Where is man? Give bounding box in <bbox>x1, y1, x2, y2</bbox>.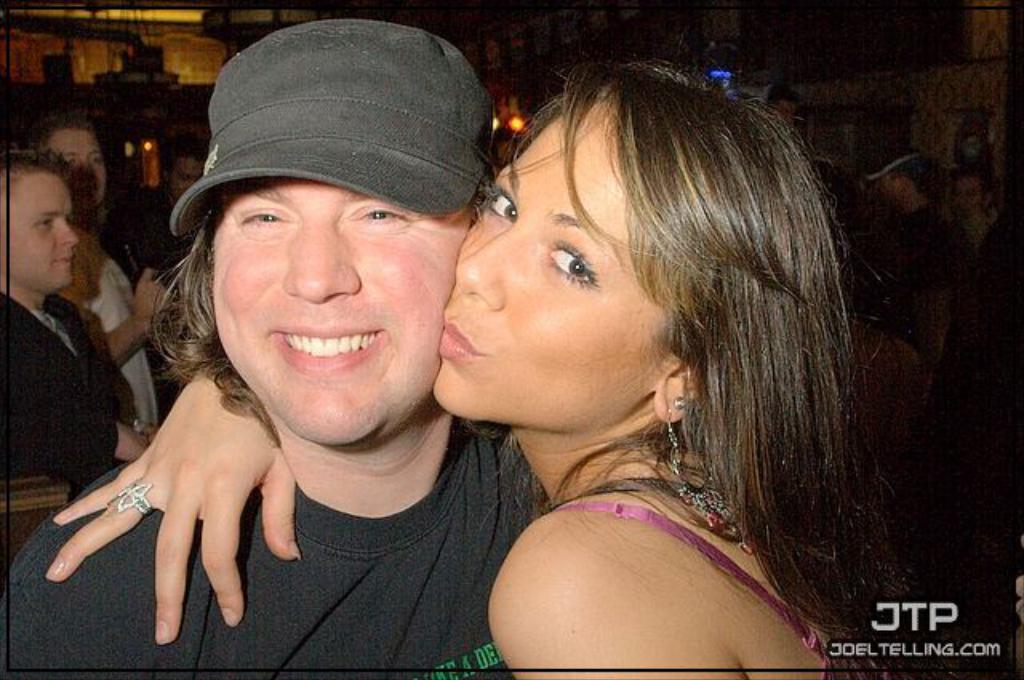
<bbox>0, 14, 658, 678</bbox>.
